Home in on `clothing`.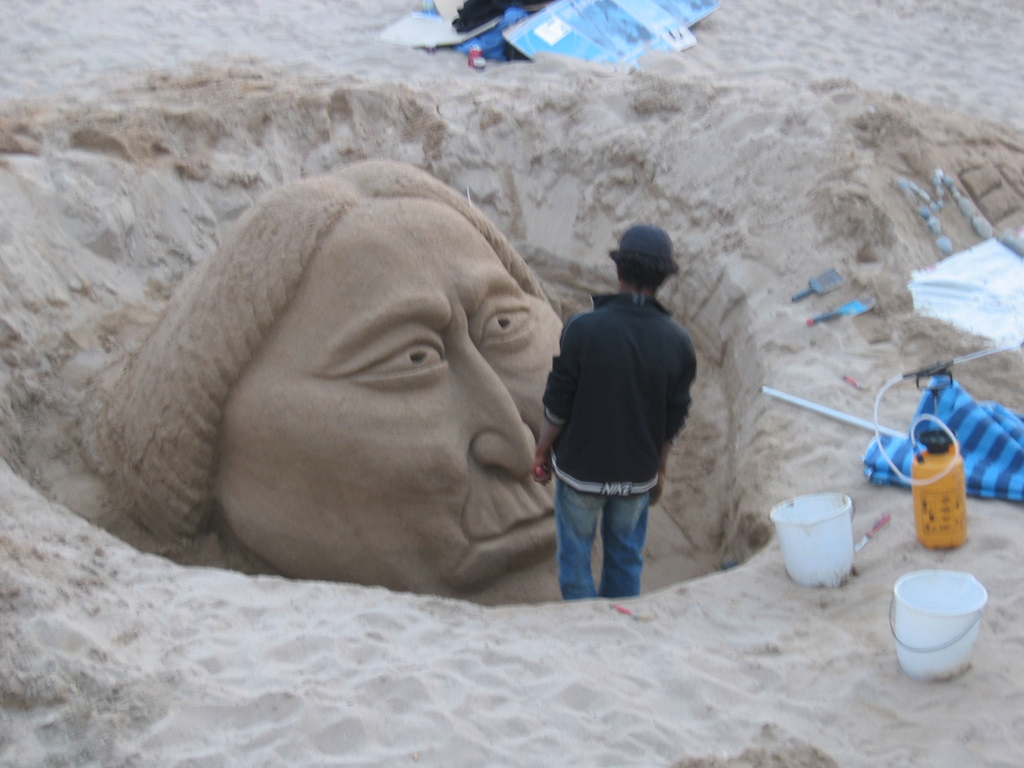
Homed in at Rect(541, 286, 697, 601).
